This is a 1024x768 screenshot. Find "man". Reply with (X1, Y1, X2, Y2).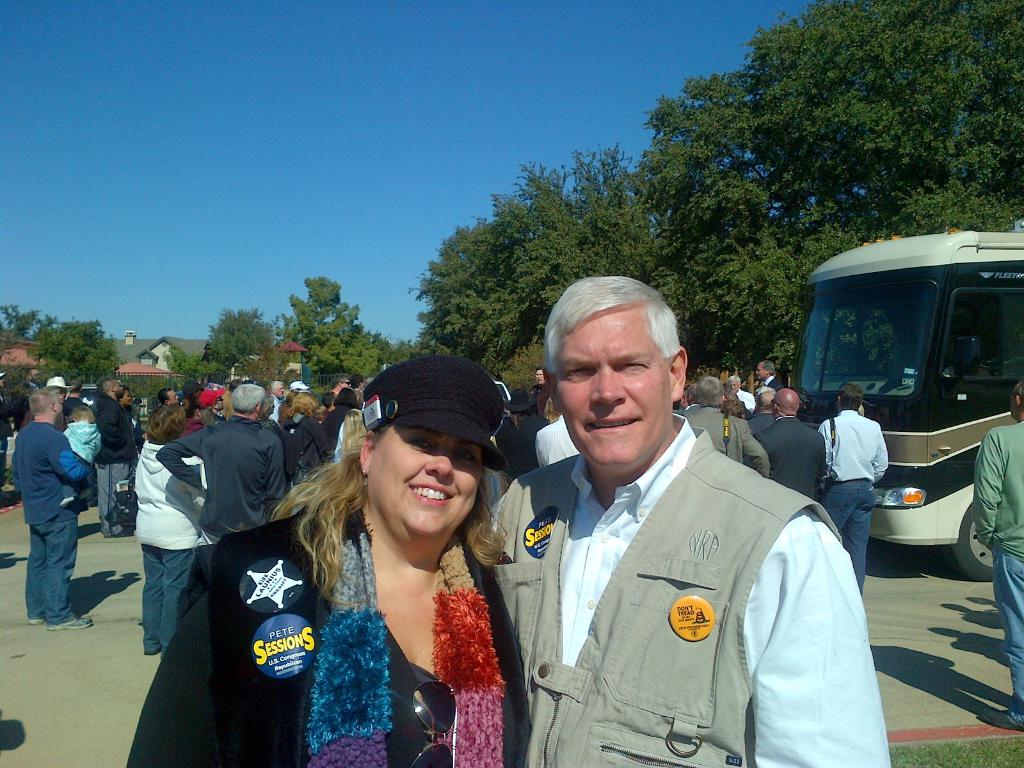
(97, 378, 136, 540).
